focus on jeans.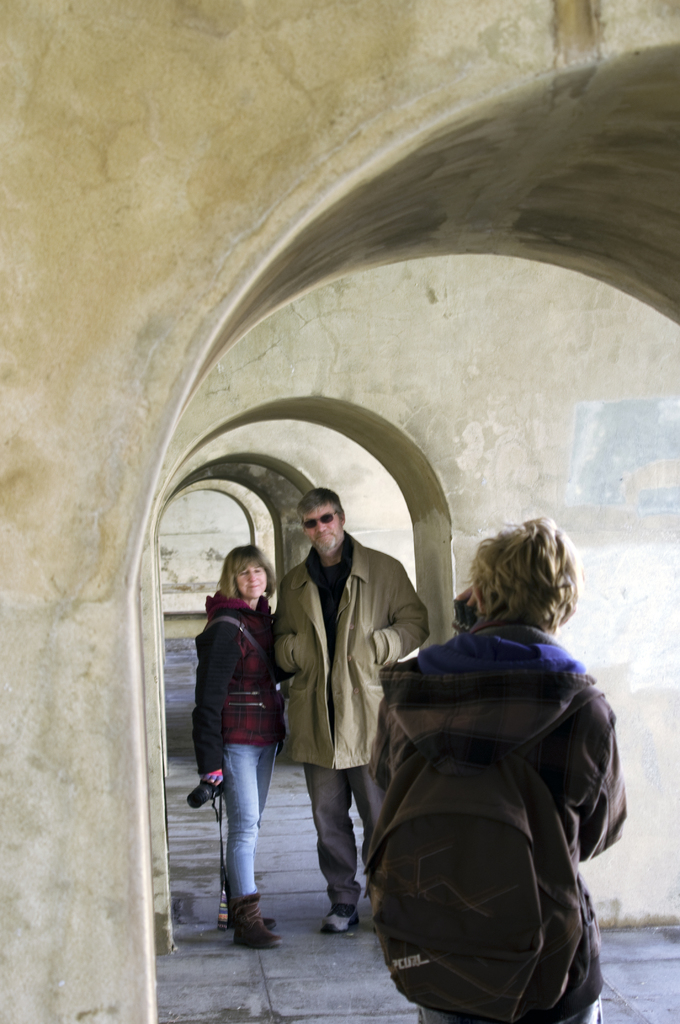
Focused at [207, 732, 284, 945].
